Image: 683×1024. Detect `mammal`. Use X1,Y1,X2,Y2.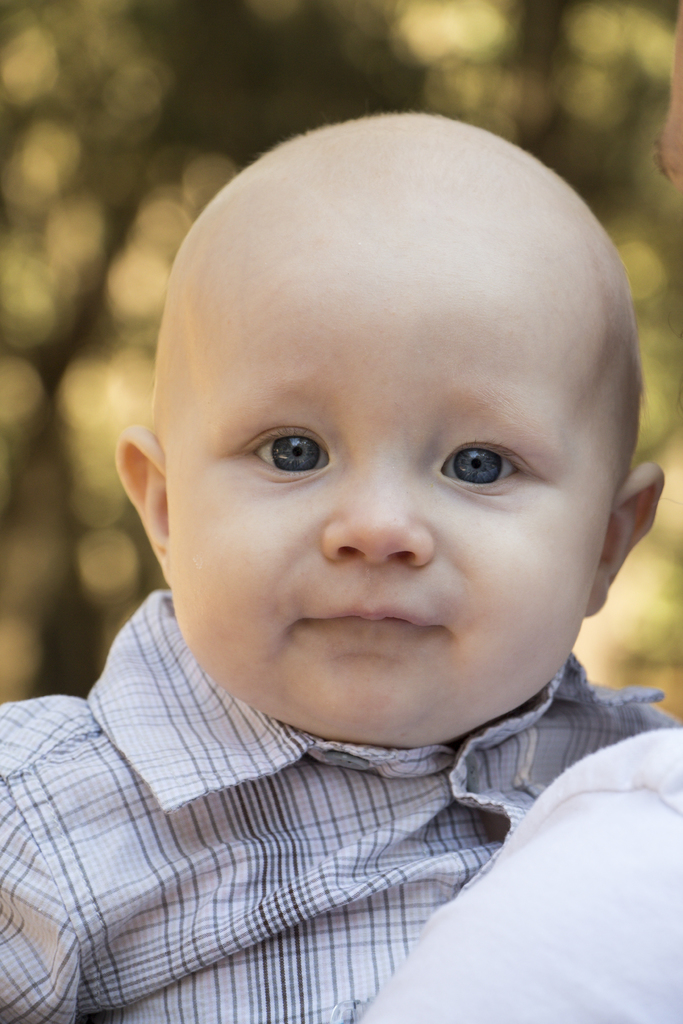
353,723,682,1023.
